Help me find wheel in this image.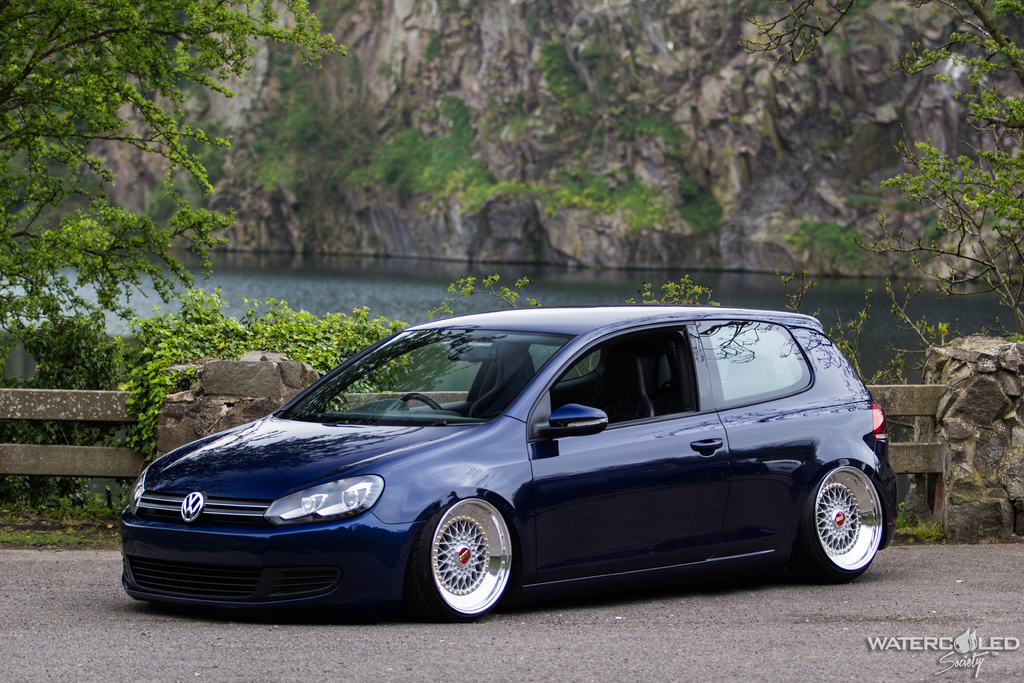
Found it: select_region(423, 515, 515, 610).
